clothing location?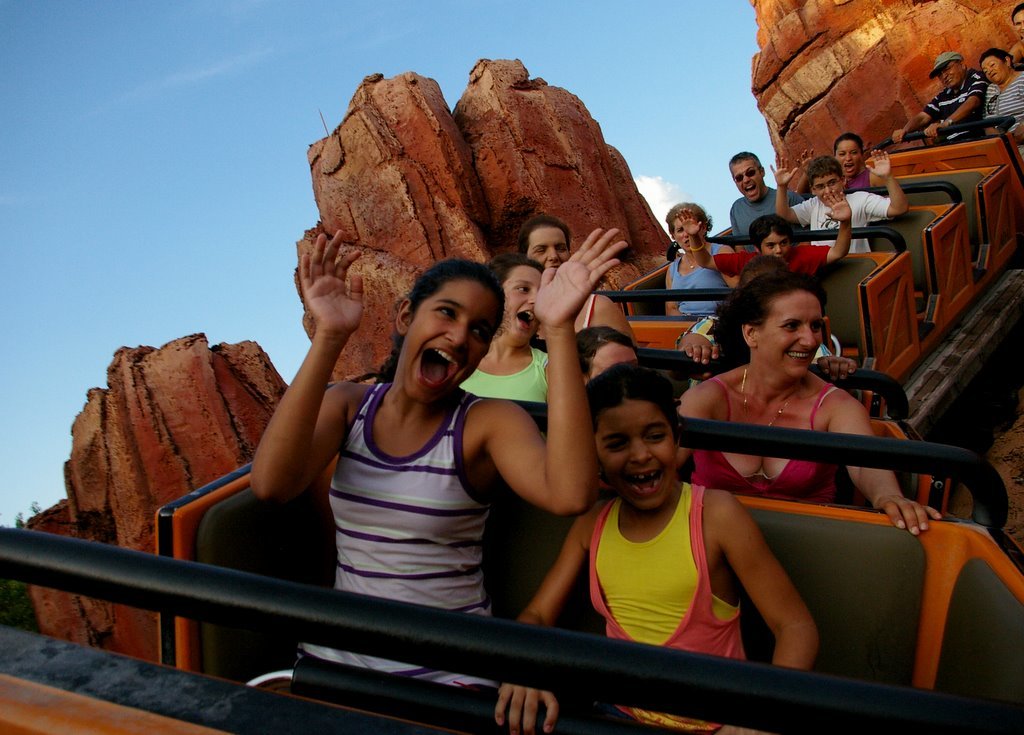
844/170/873/190
